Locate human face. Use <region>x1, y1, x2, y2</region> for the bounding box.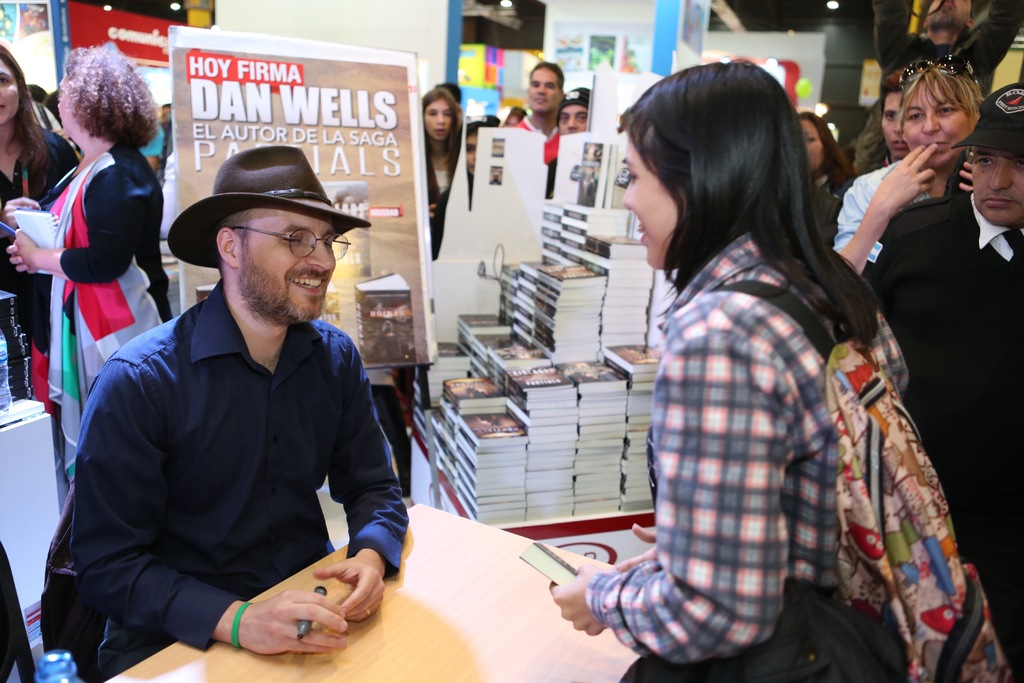
<region>422, 95, 454, 138</region>.
